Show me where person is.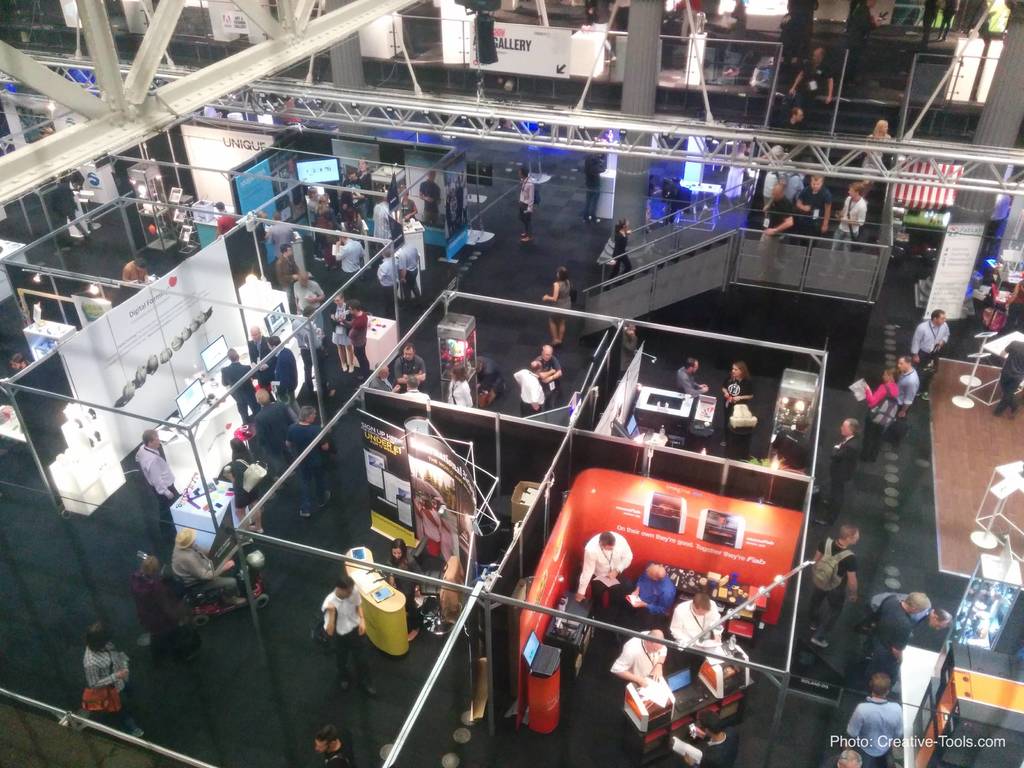
person is at locate(247, 209, 267, 279).
